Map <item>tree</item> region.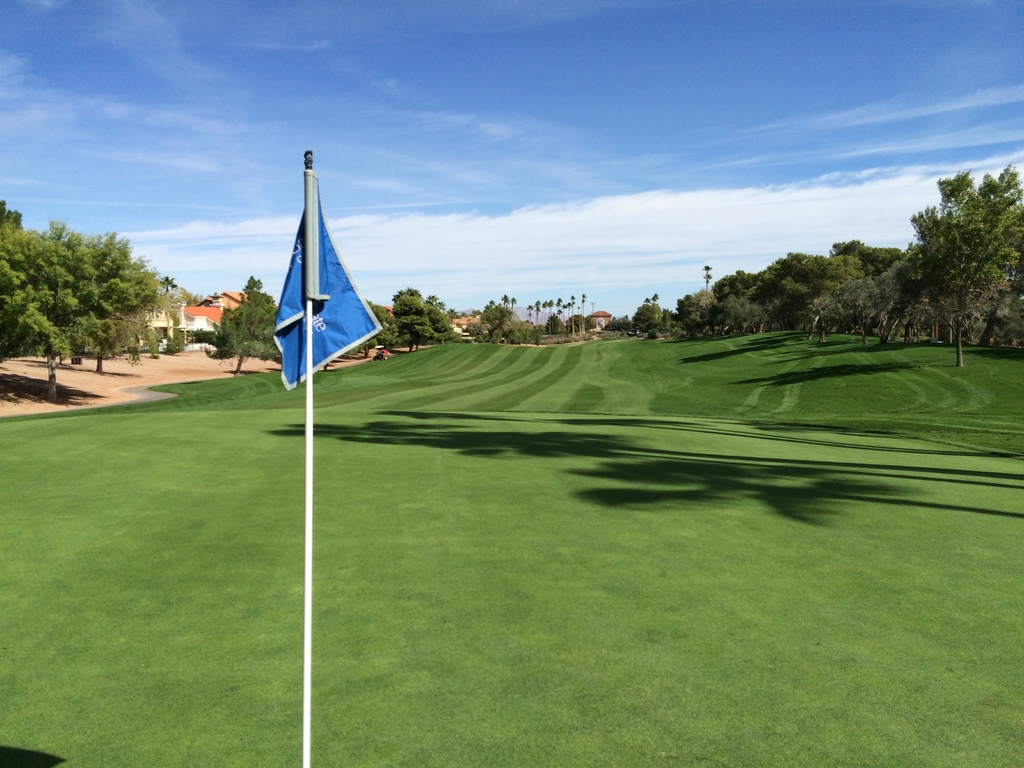
Mapped to region(486, 299, 497, 304).
